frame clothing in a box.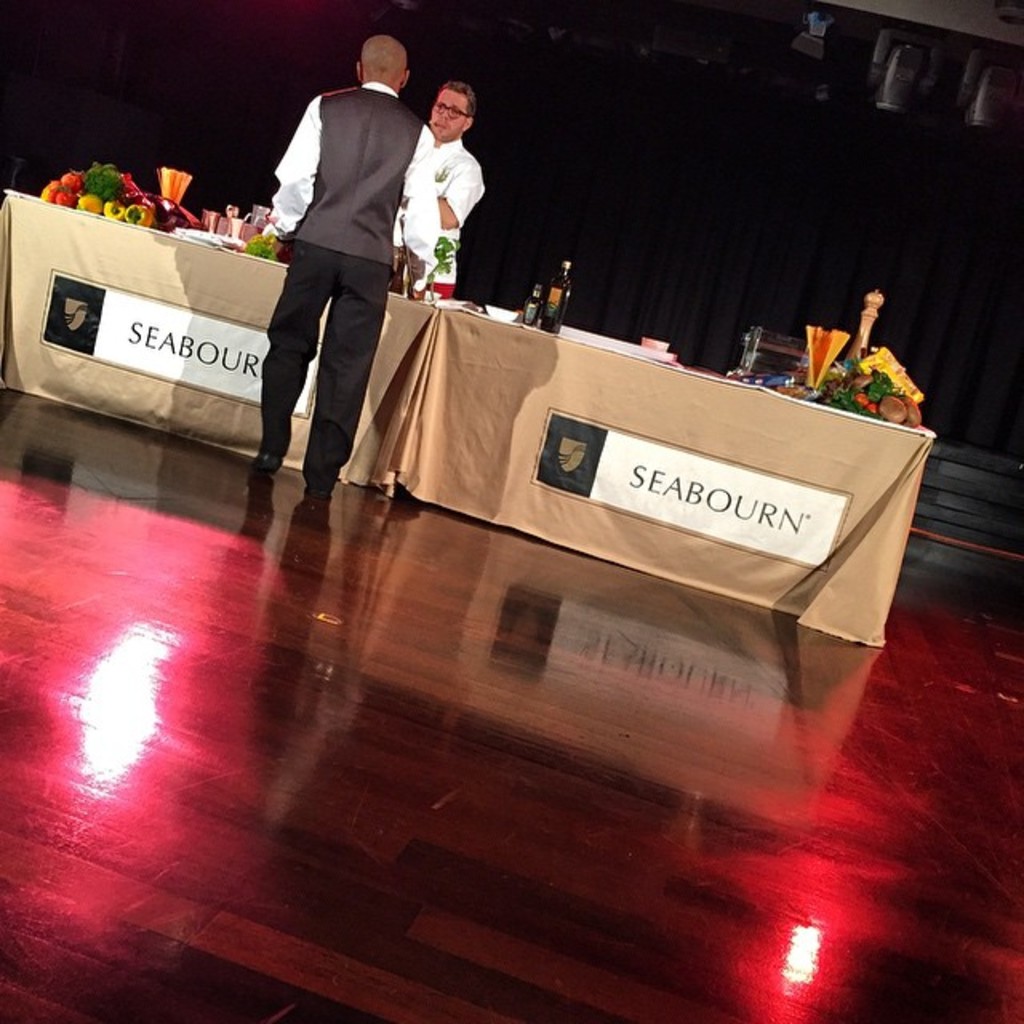
{"left": 248, "top": 16, "right": 438, "bottom": 478}.
